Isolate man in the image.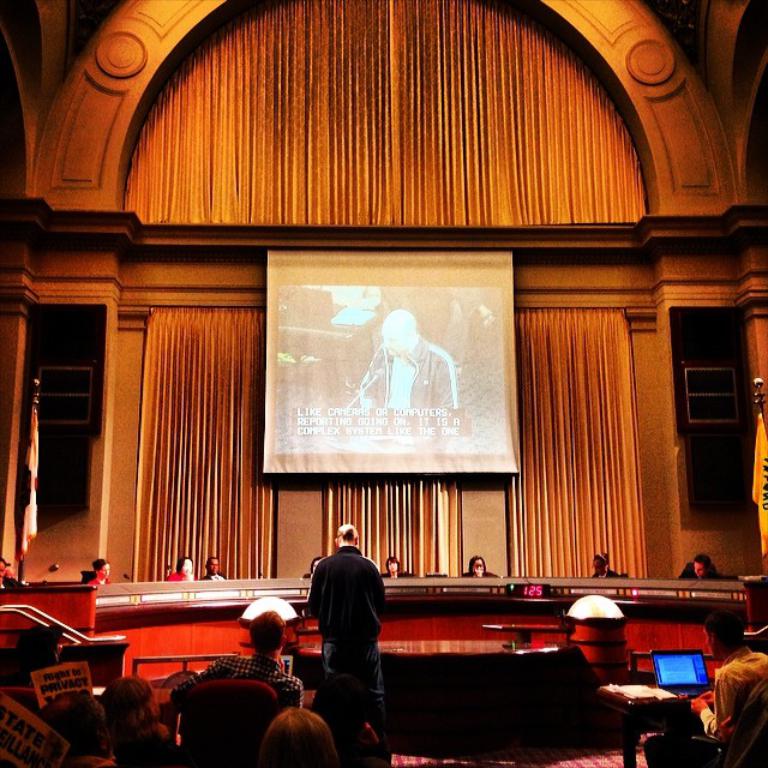
Isolated region: rect(650, 610, 767, 767).
